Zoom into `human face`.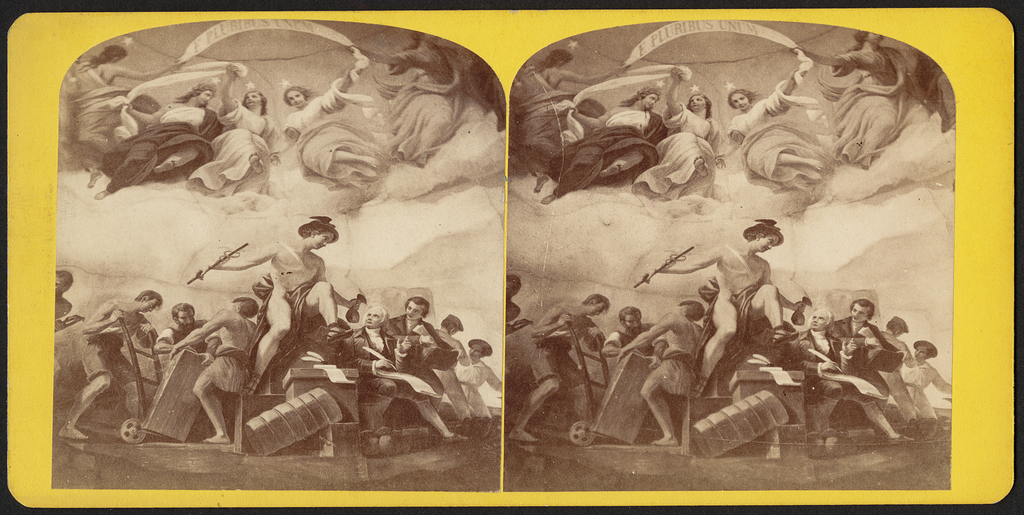
Zoom target: Rect(916, 347, 929, 359).
